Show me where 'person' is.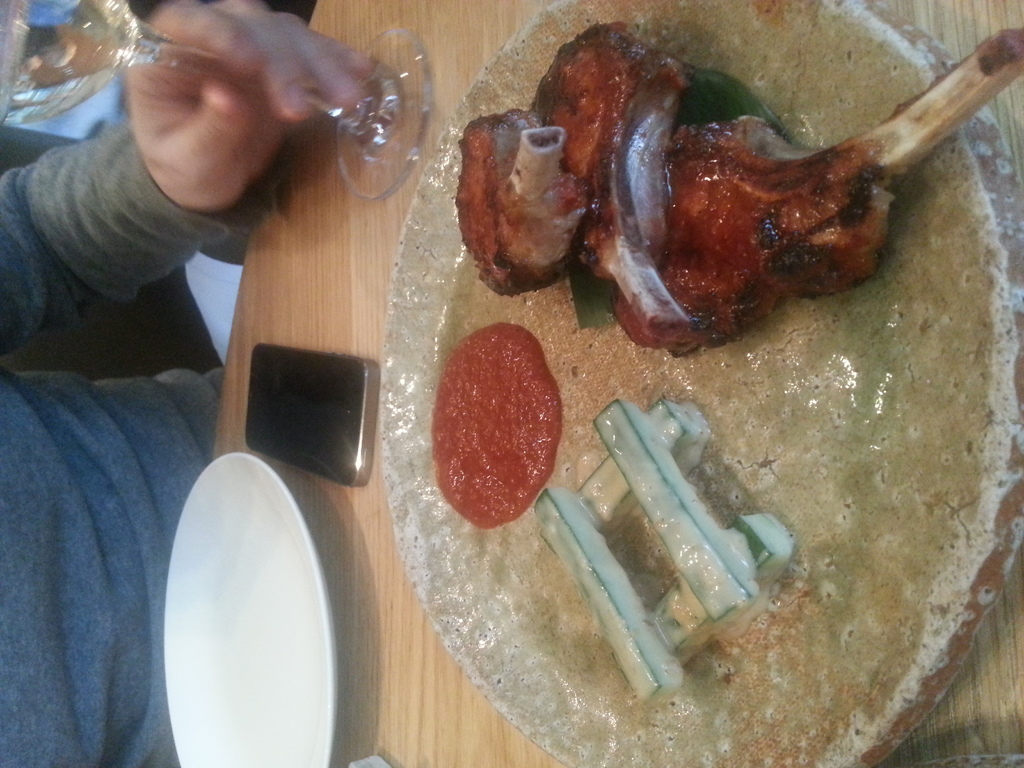
'person' is at [x1=0, y1=0, x2=404, y2=767].
